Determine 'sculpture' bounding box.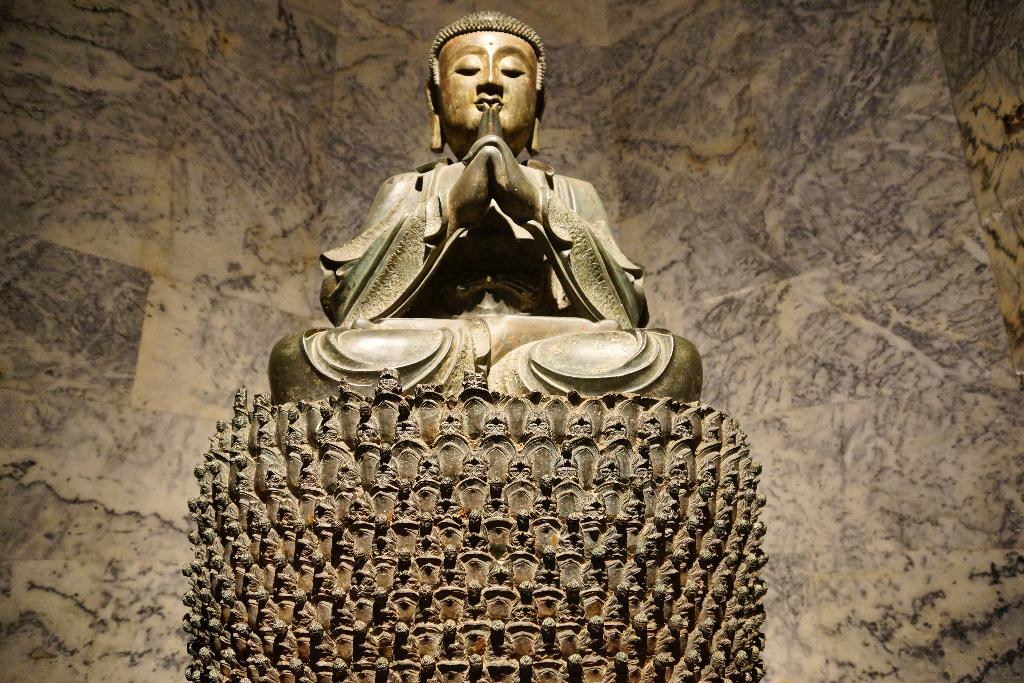
Determined: {"left": 460, "top": 454, "right": 486, "bottom": 481}.
